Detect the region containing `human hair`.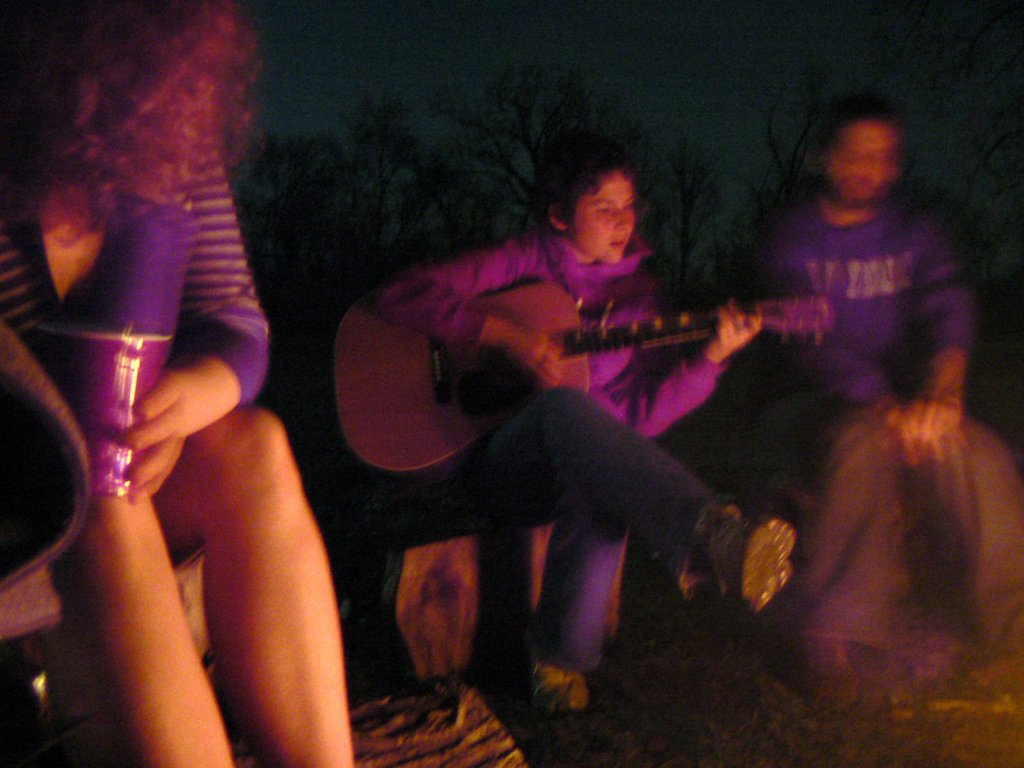
543, 140, 660, 246.
